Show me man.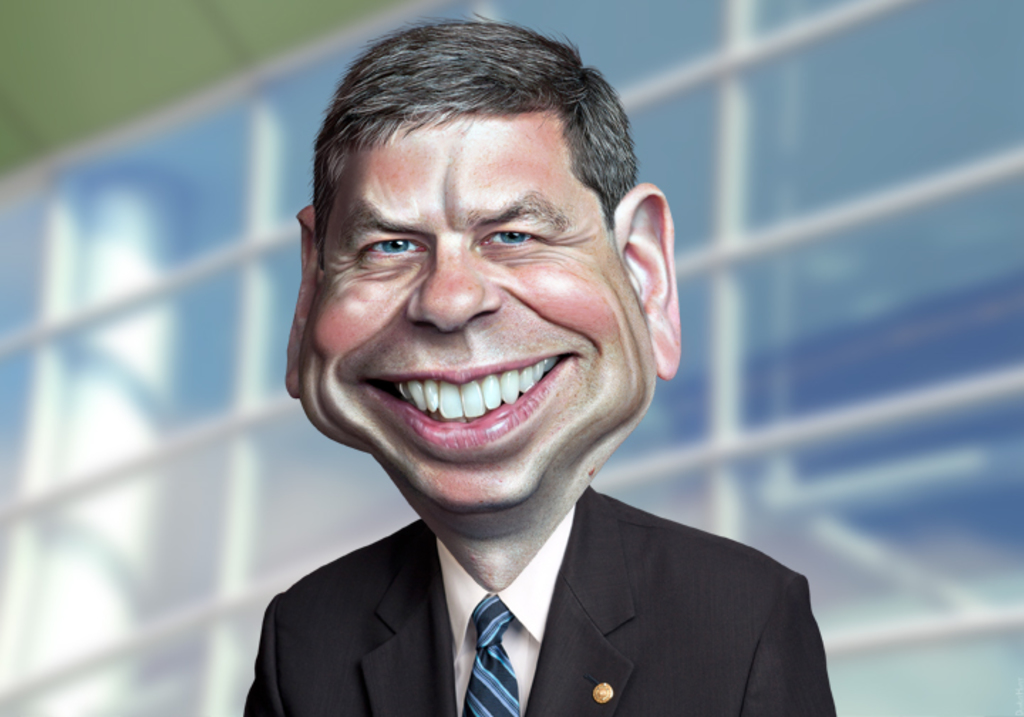
man is here: box=[183, 55, 860, 716].
